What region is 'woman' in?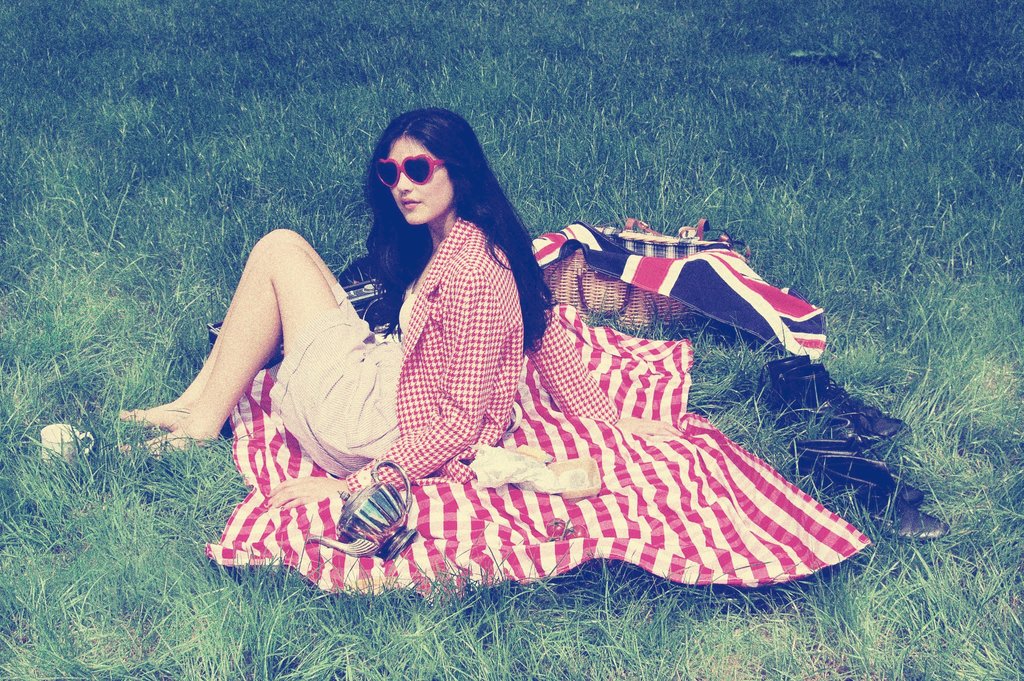
BBox(120, 110, 844, 589).
